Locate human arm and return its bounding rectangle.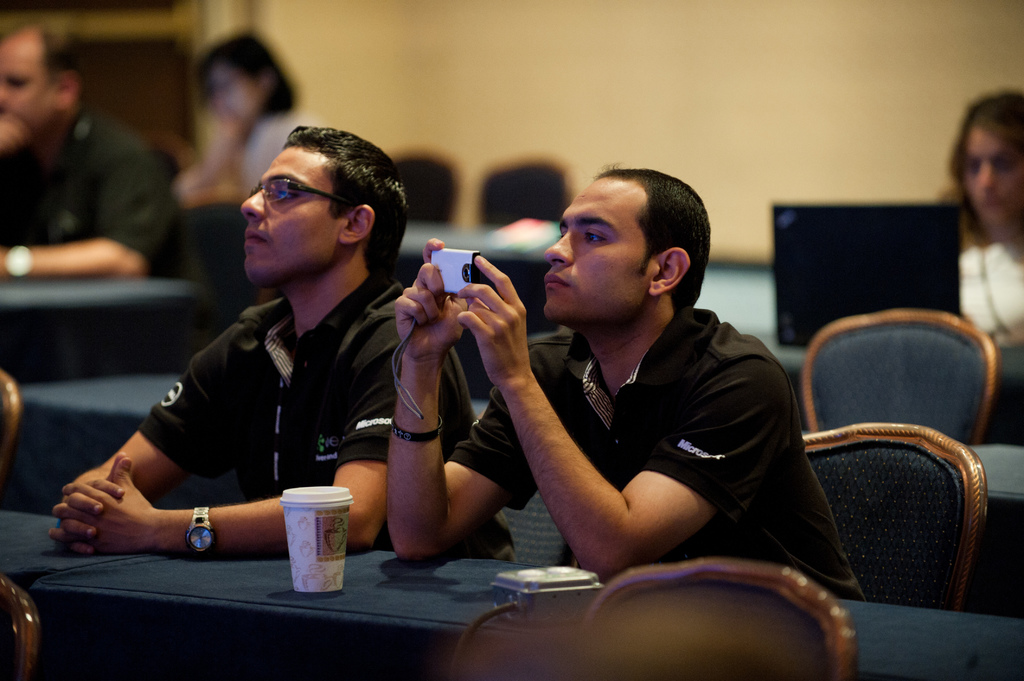
bbox(42, 308, 396, 563).
